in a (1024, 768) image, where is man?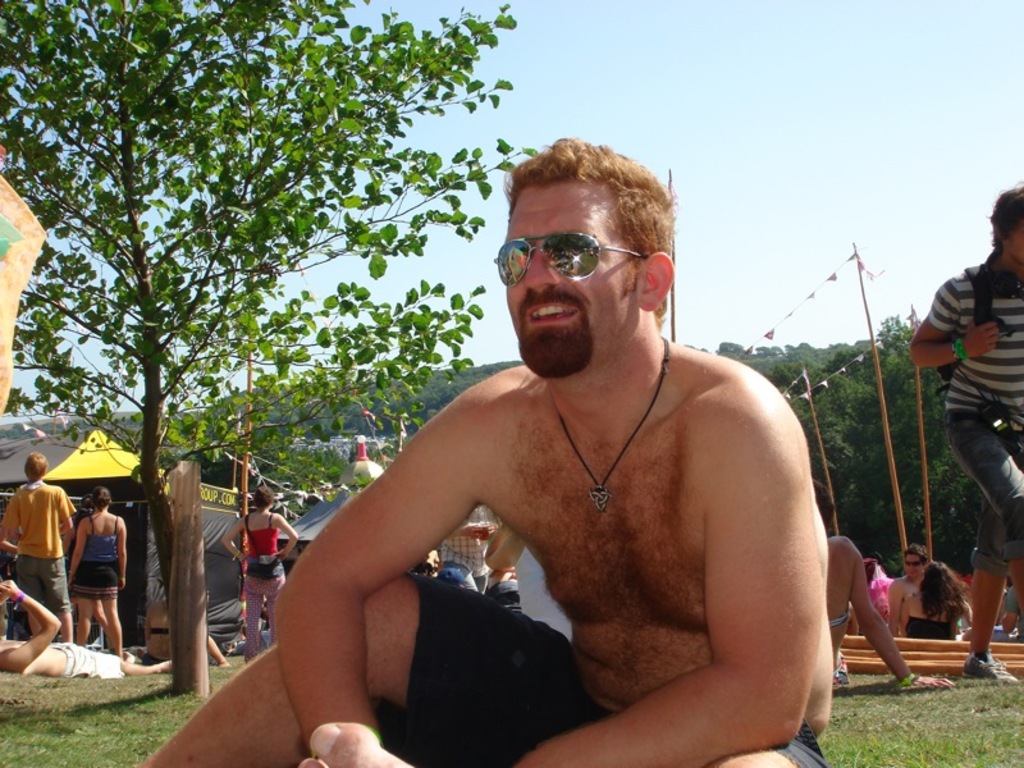
rect(116, 138, 847, 767).
